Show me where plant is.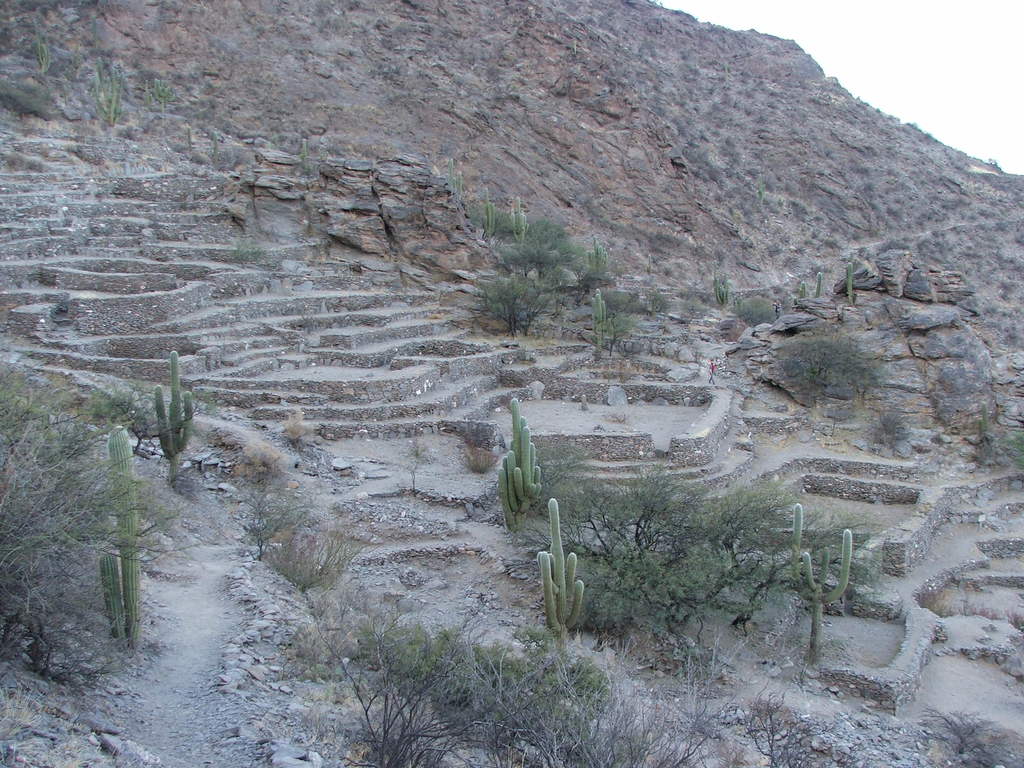
plant is at region(710, 264, 729, 303).
